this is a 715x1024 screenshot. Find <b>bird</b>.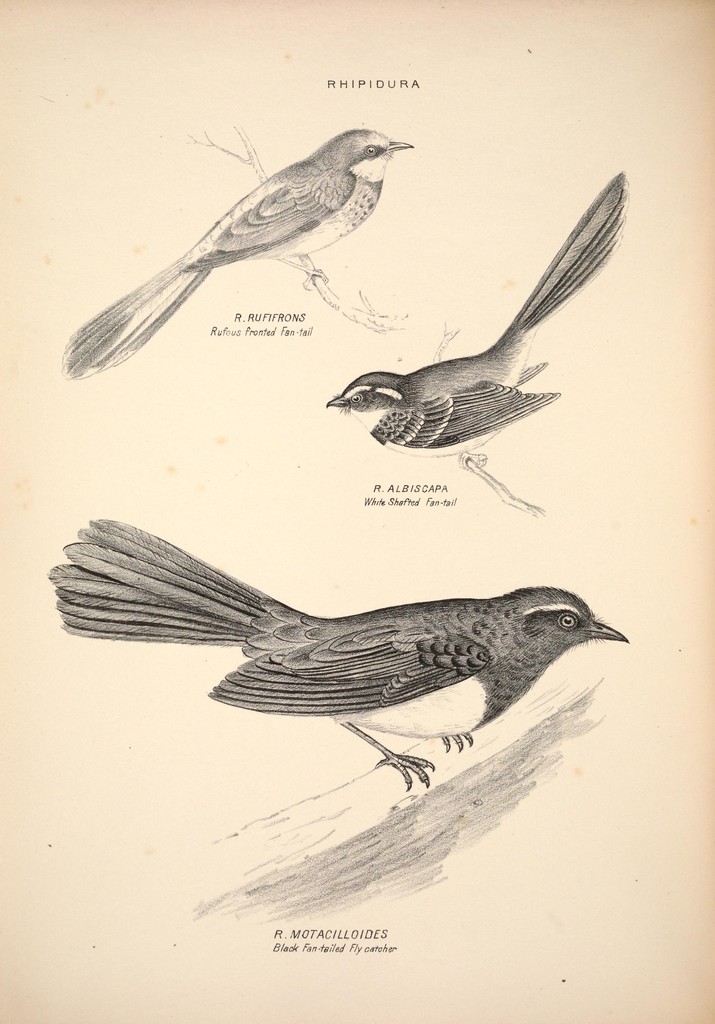
Bounding box: [left=56, top=123, right=416, bottom=380].
